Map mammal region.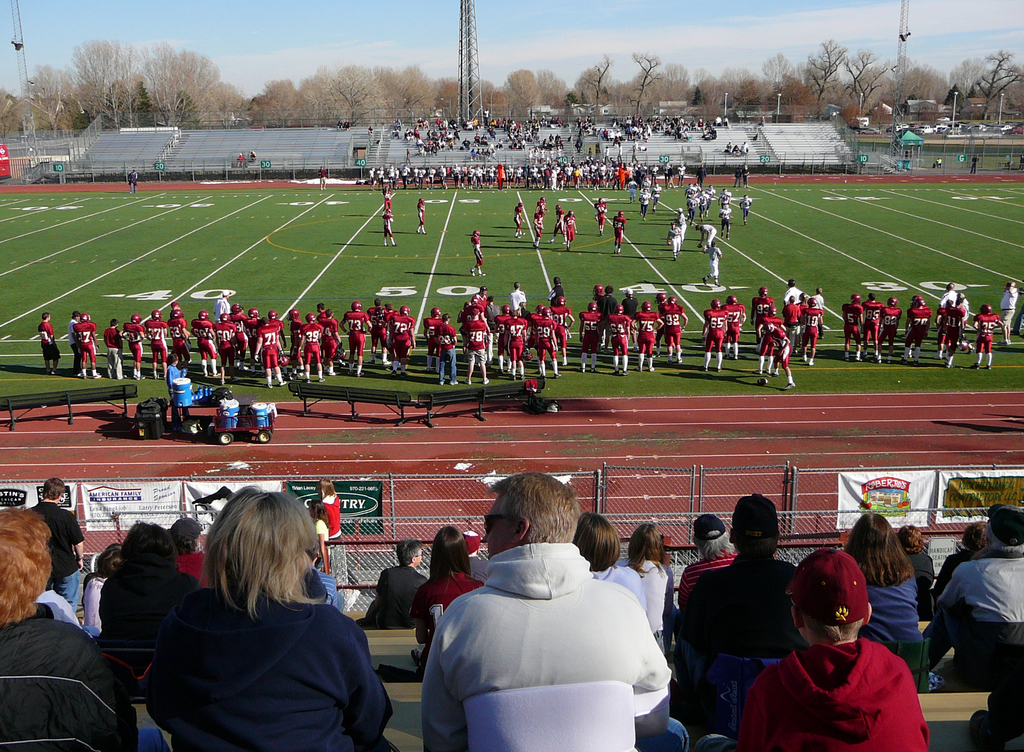
Mapped to {"left": 548, "top": 203, "right": 565, "bottom": 244}.
